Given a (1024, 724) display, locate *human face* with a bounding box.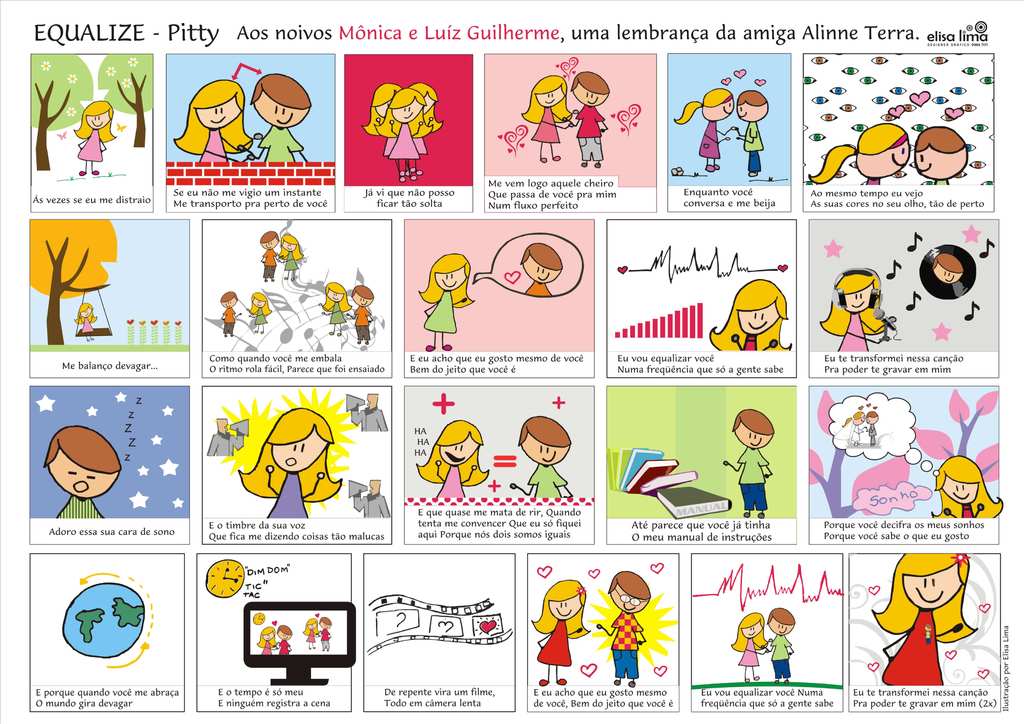
Located: box=[935, 262, 965, 283].
